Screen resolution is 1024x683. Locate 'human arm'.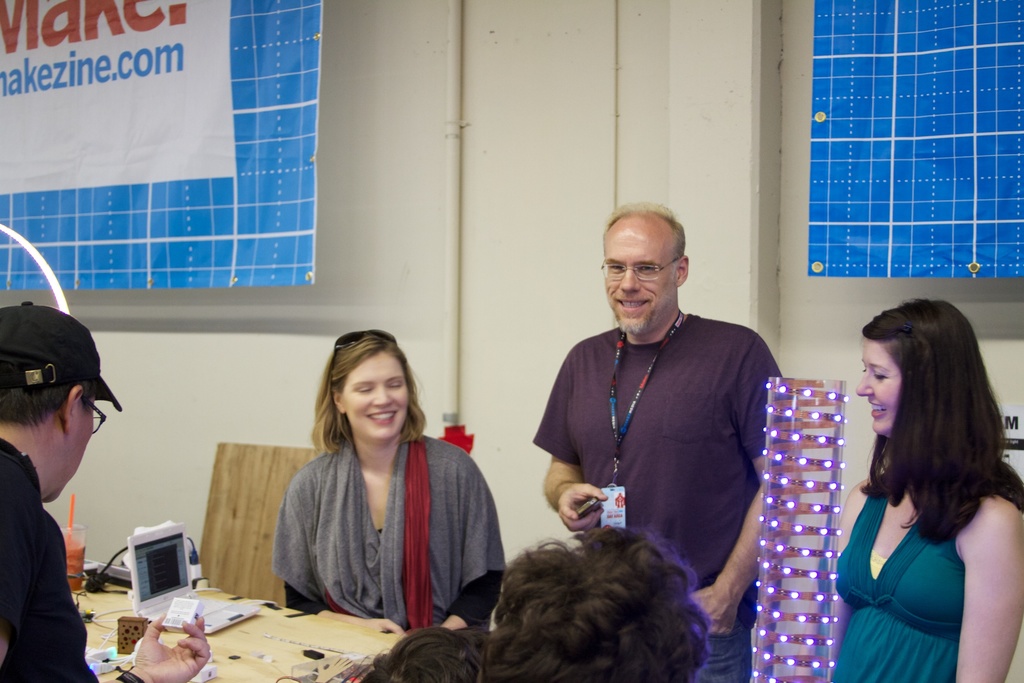
275 483 408 634.
